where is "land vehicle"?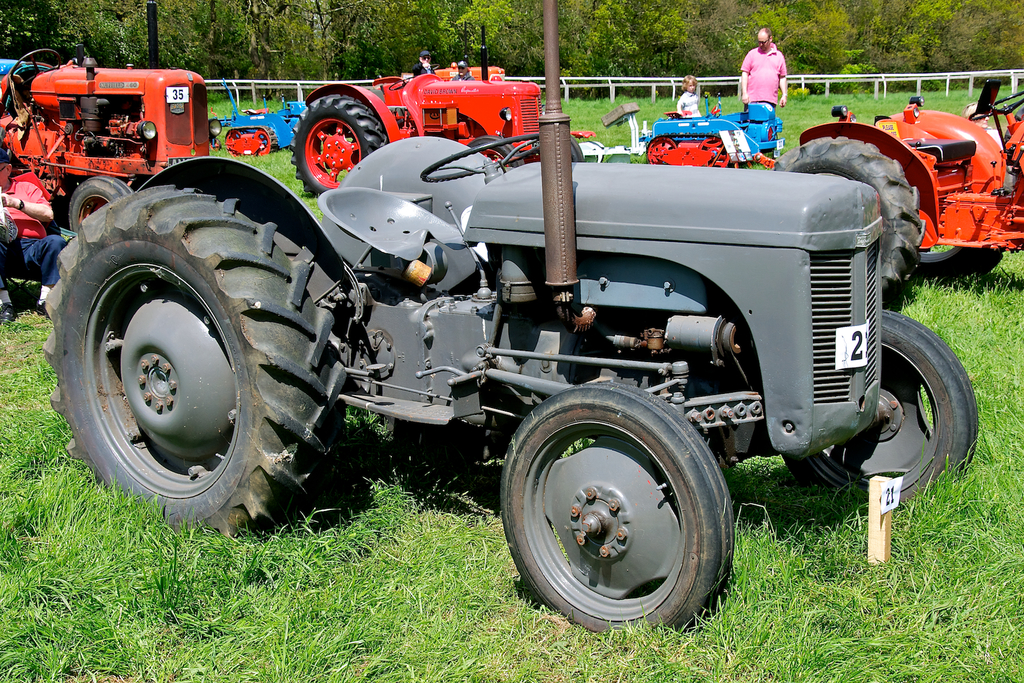
locate(36, 0, 982, 641).
